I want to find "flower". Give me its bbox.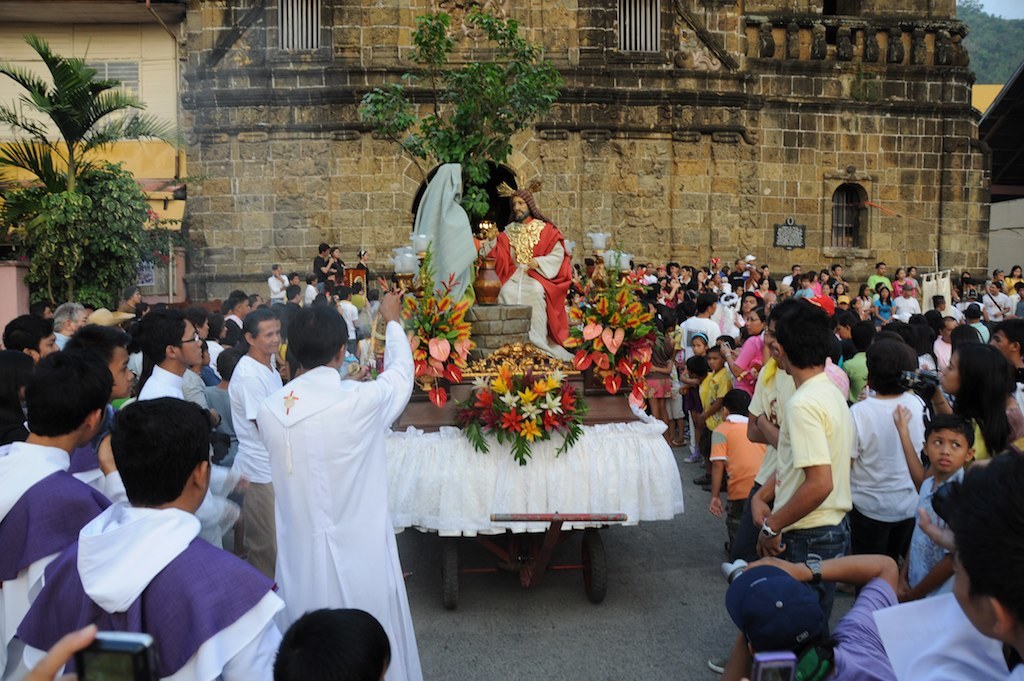
615, 284, 626, 304.
